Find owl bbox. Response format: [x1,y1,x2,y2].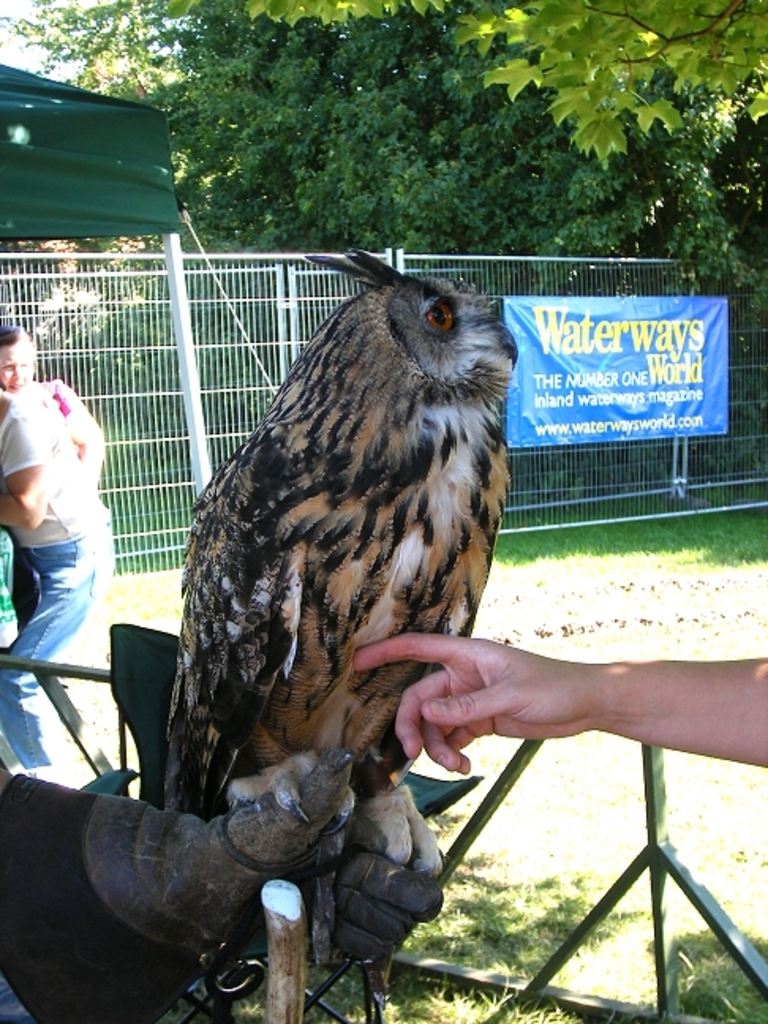
[152,224,537,830].
